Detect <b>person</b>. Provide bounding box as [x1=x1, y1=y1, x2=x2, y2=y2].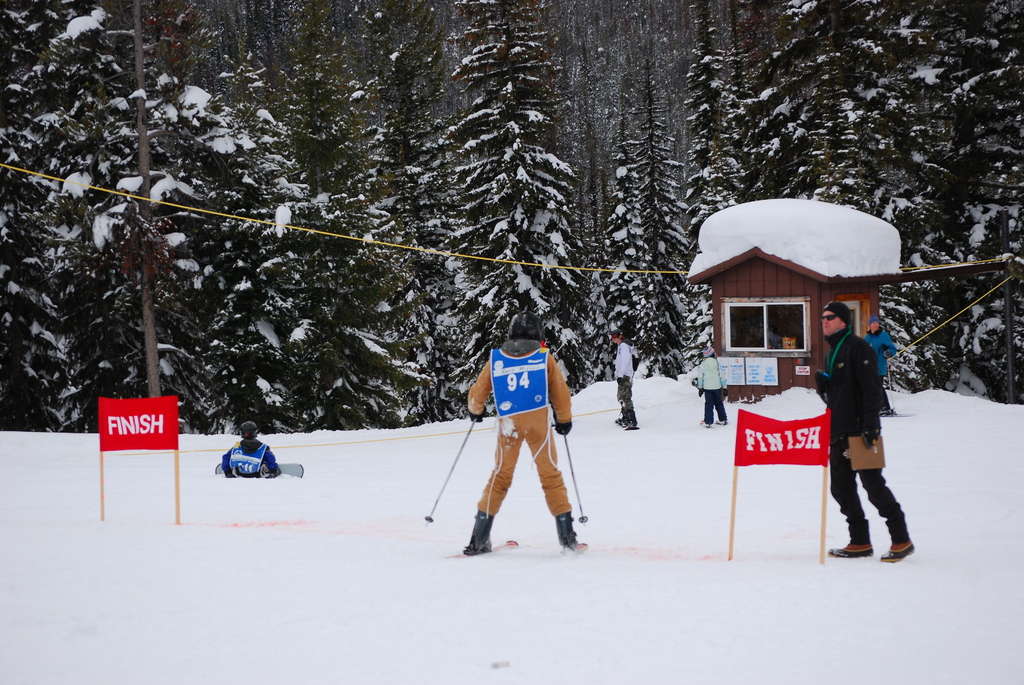
[x1=612, y1=335, x2=636, y2=429].
